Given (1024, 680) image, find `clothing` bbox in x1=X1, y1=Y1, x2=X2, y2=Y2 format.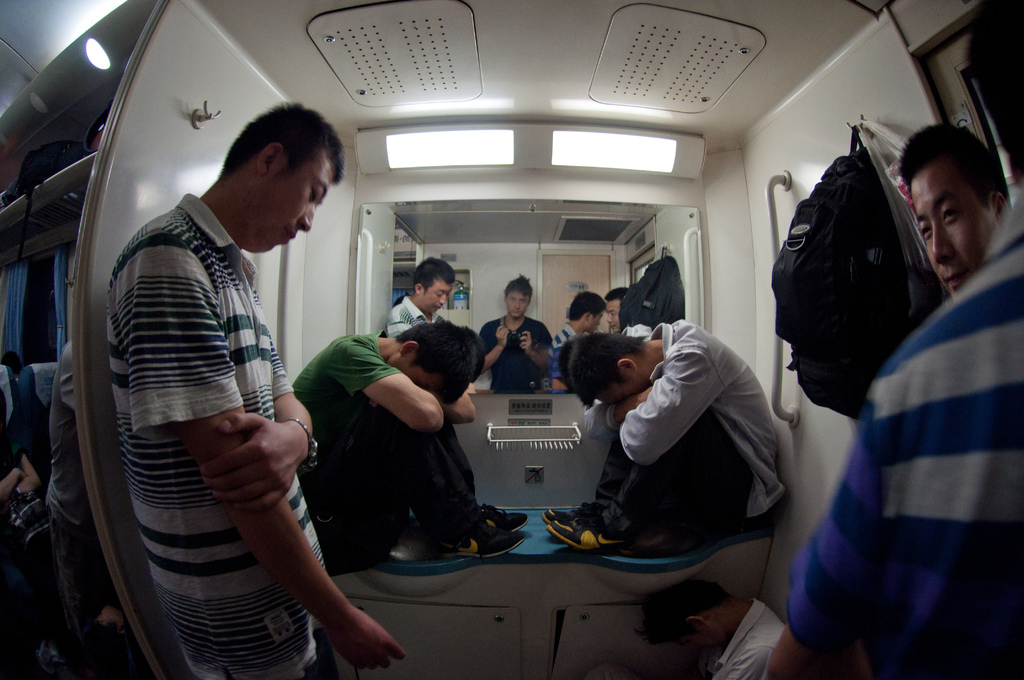
x1=38, y1=337, x2=102, y2=679.
